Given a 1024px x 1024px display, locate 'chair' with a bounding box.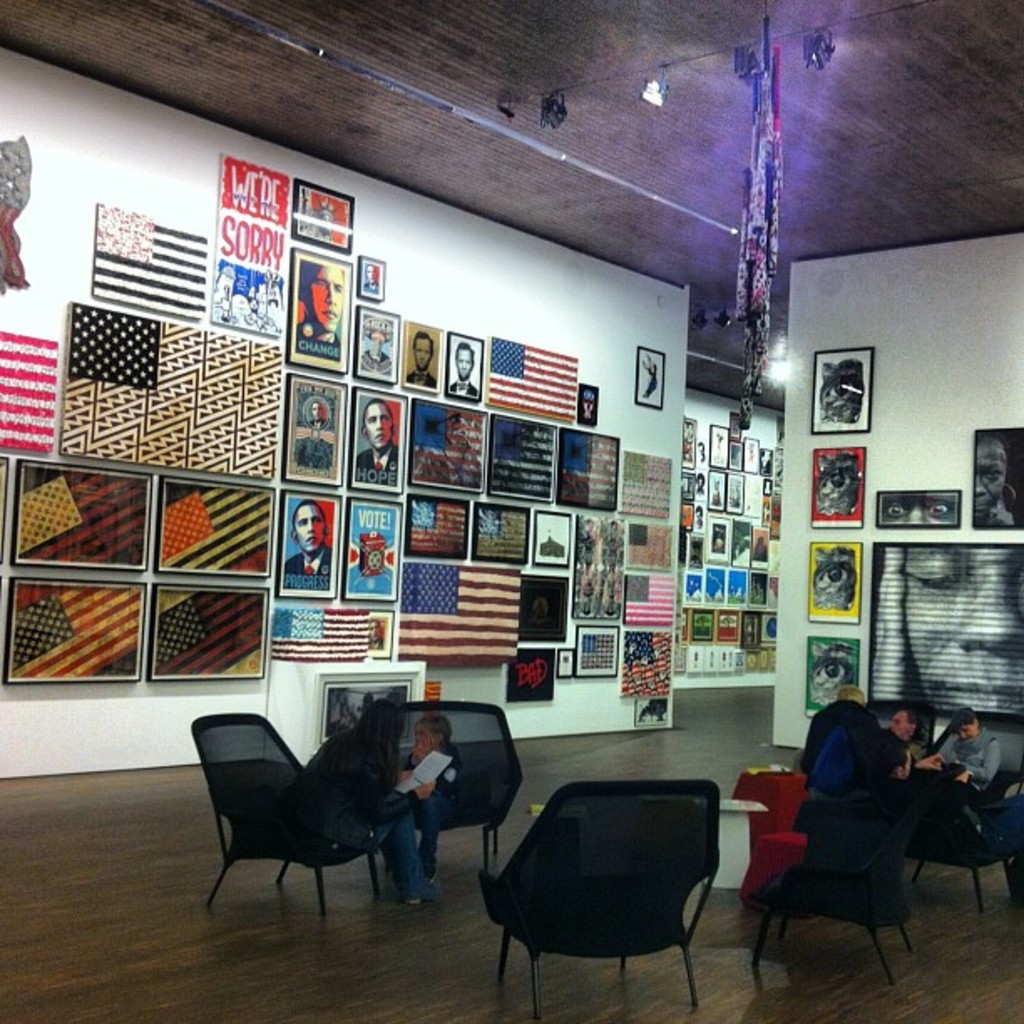
Located: 736,763,815,899.
